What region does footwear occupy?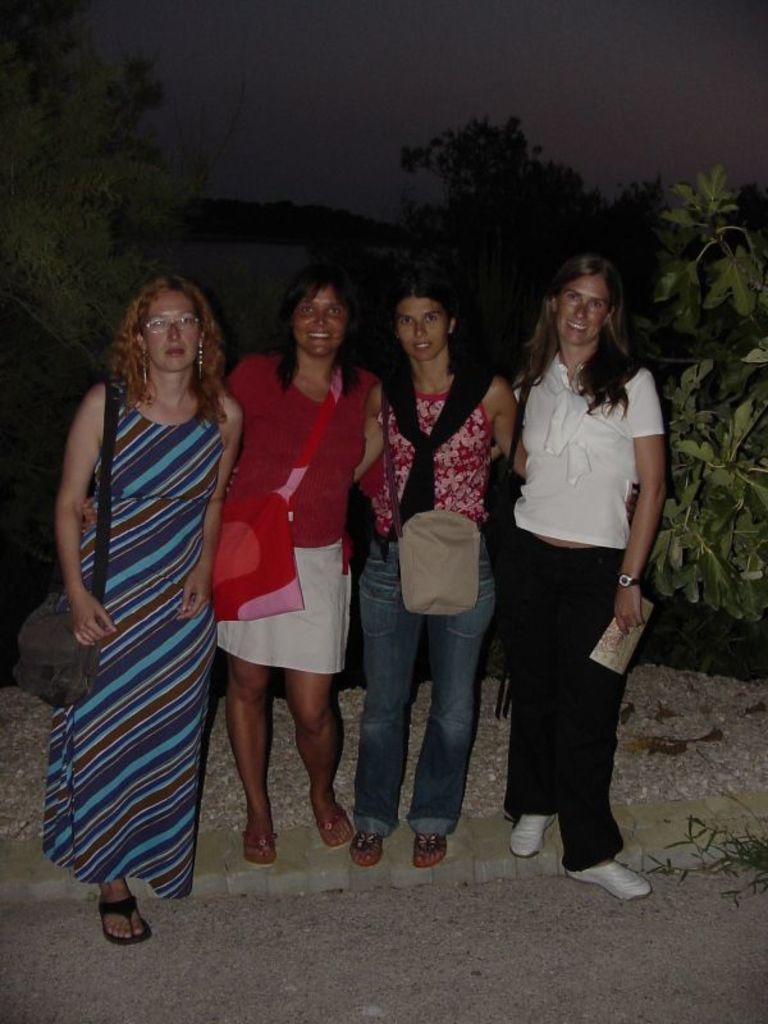
<bbox>506, 814, 553, 858</bbox>.
